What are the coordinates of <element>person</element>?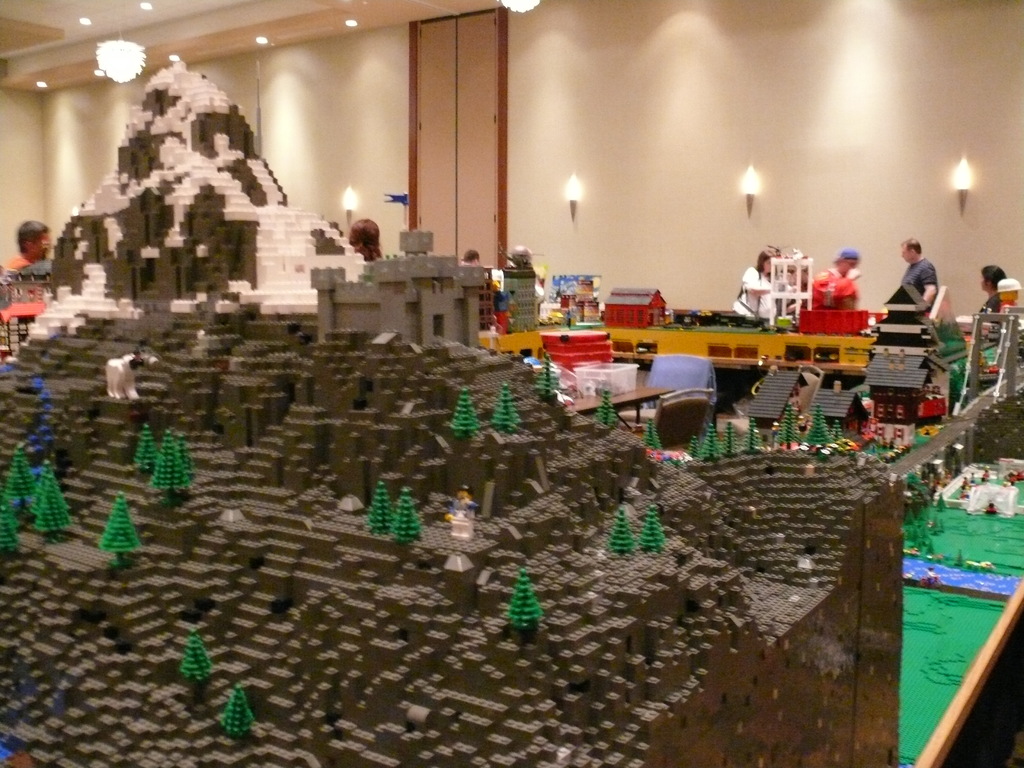
349 214 386 264.
